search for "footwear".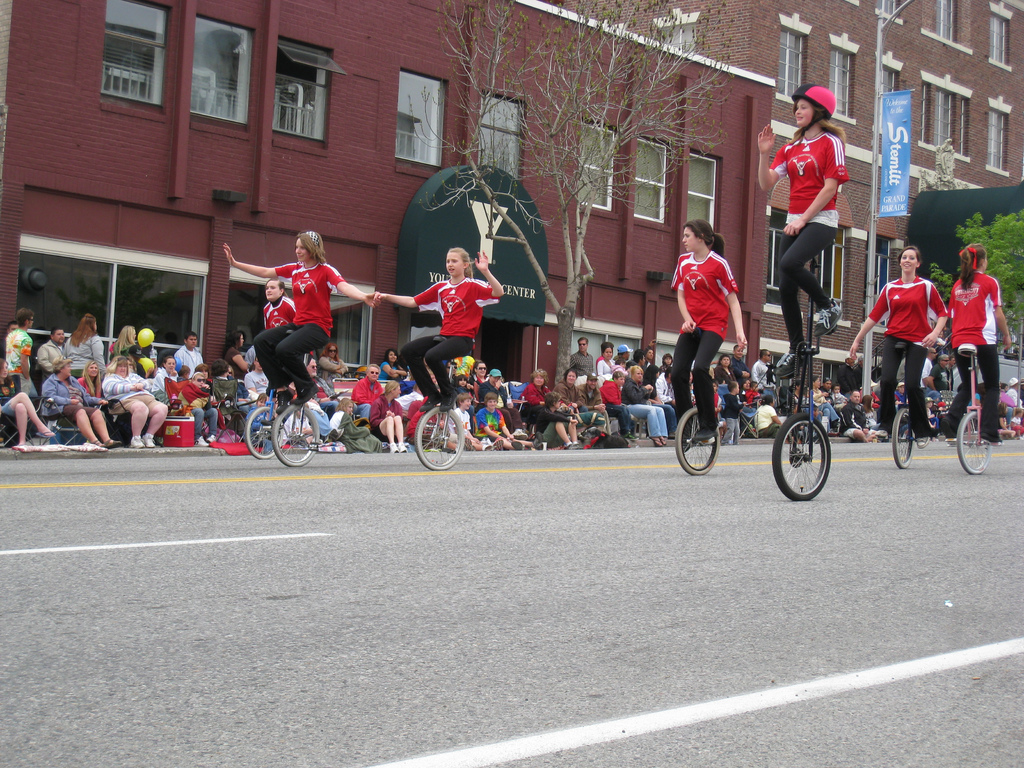
Found at {"x1": 778, "y1": 336, "x2": 800, "y2": 383}.
